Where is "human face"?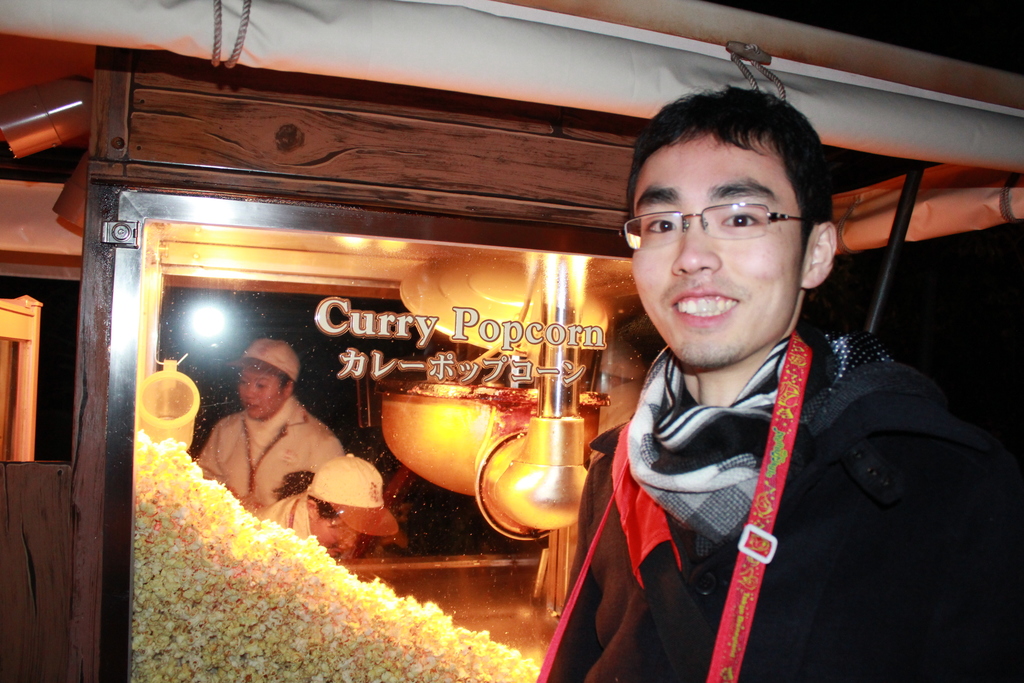
<region>240, 369, 284, 419</region>.
